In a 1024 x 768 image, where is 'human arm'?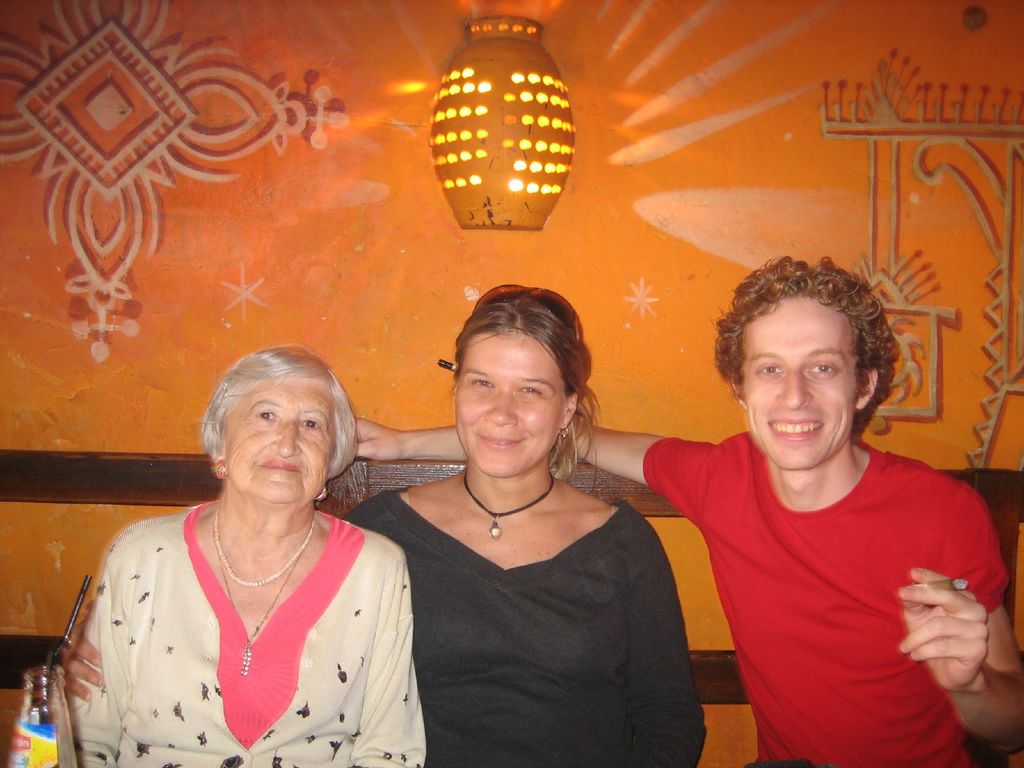
x1=625, y1=508, x2=710, y2=767.
